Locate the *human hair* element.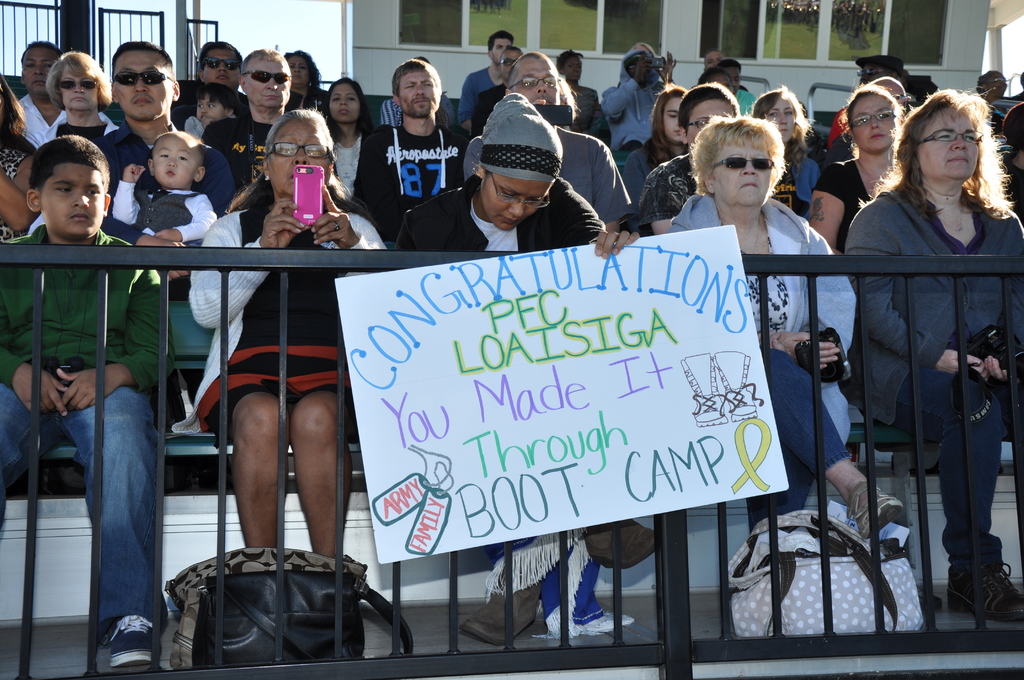
Element bbox: Rect(719, 56, 741, 72).
